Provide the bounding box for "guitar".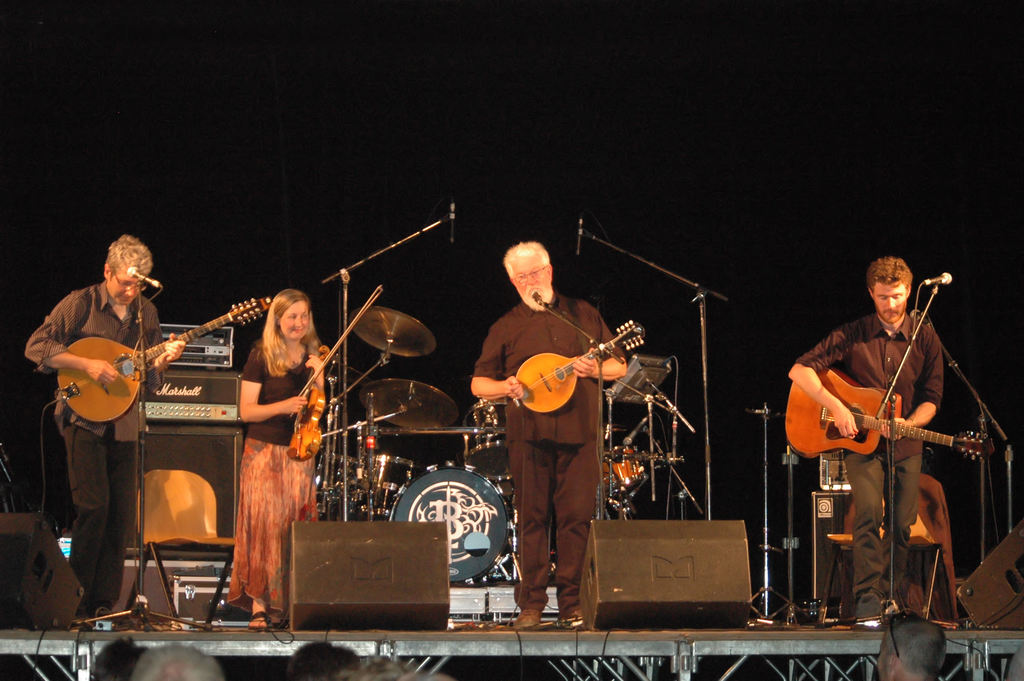
[509, 318, 646, 404].
